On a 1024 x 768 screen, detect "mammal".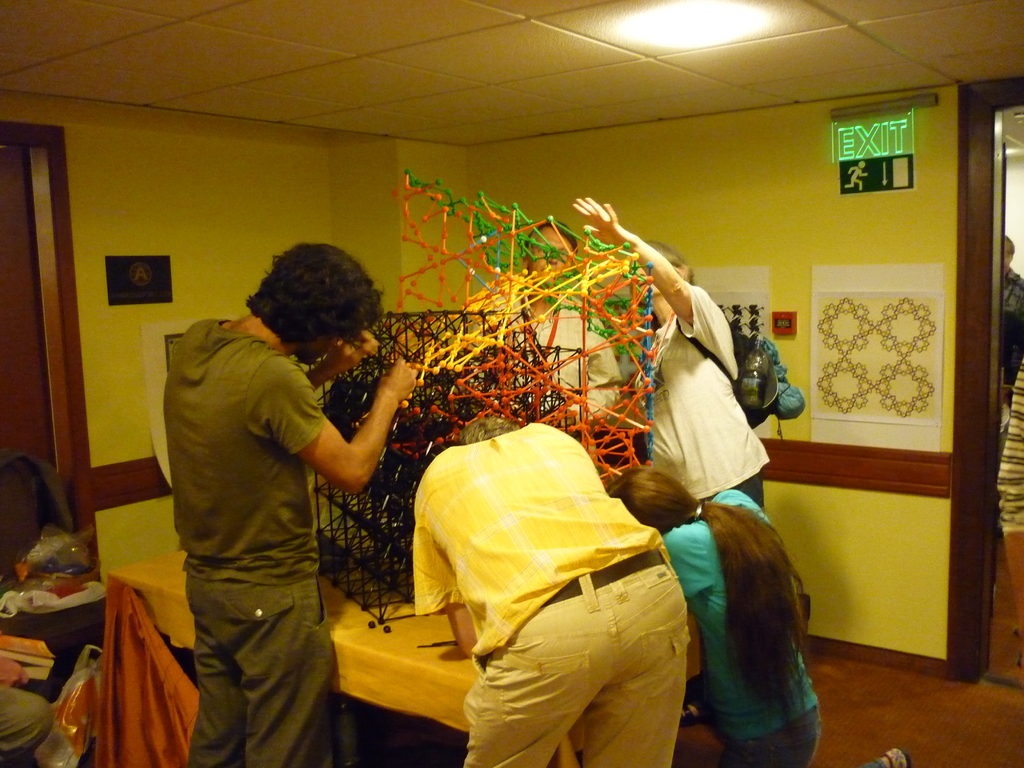
(x1=580, y1=196, x2=771, y2=512).
